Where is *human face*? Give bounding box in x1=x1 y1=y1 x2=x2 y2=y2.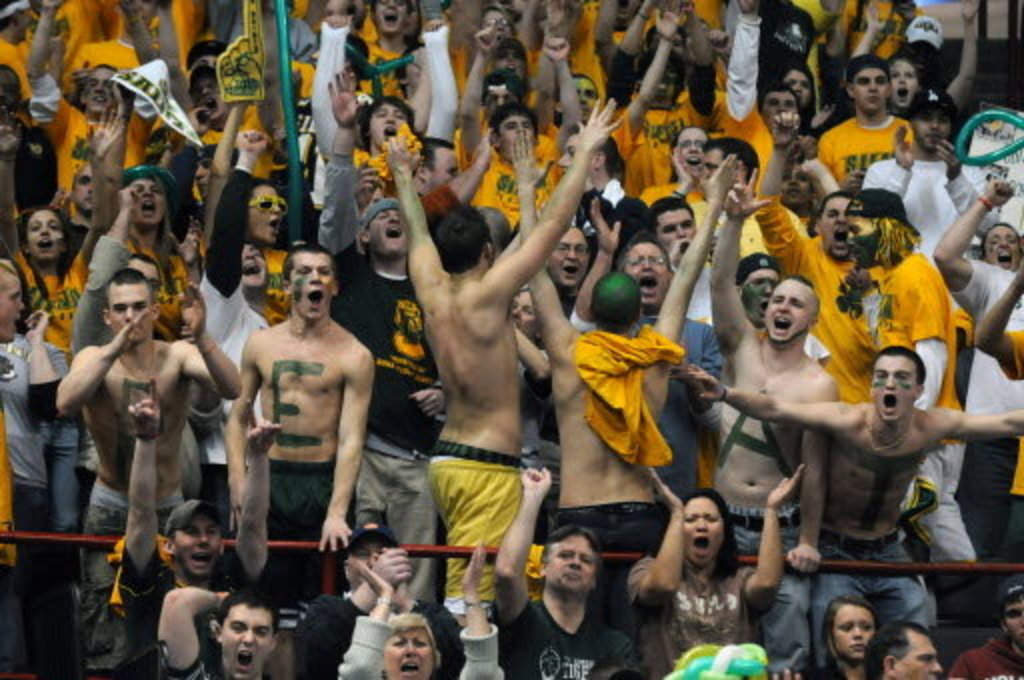
x1=558 y1=236 x2=588 y2=284.
